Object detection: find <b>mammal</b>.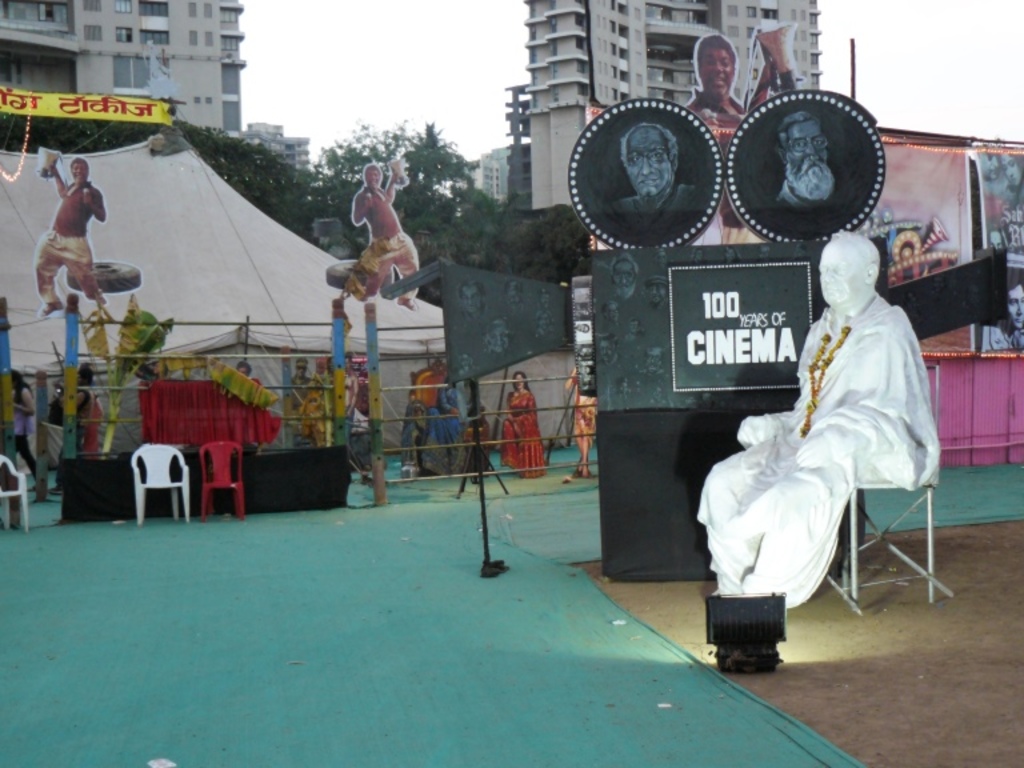
left=684, top=31, right=741, bottom=120.
